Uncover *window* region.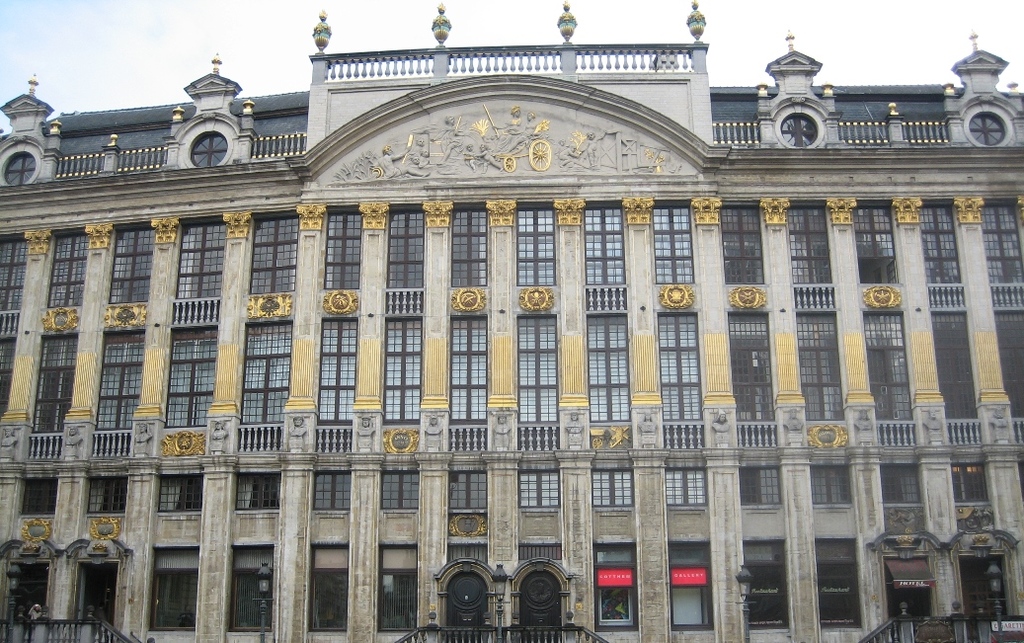
Uncovered: rect(106, 229, 155, 305).
